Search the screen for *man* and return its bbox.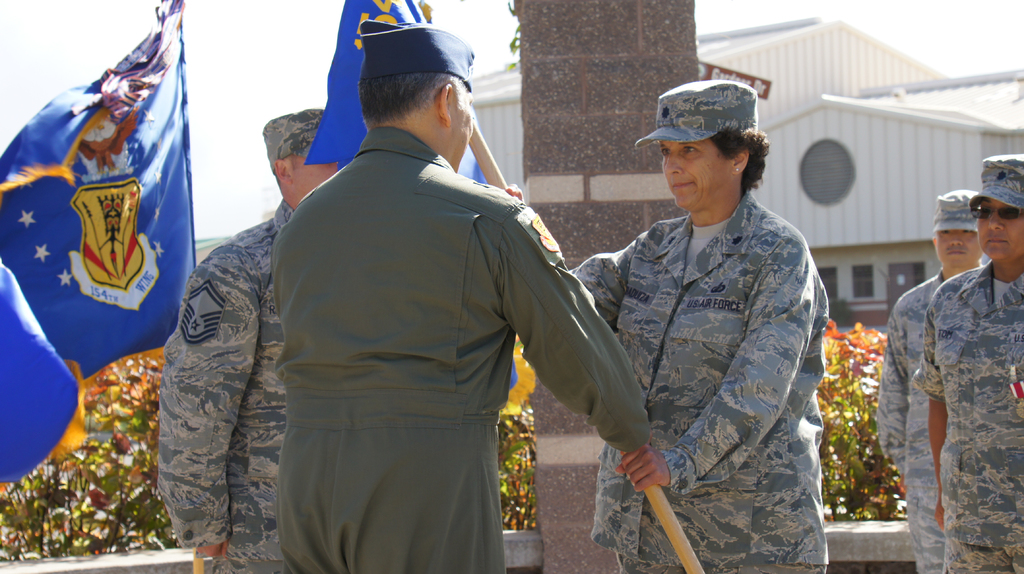
Found: 271 15 653 573.
